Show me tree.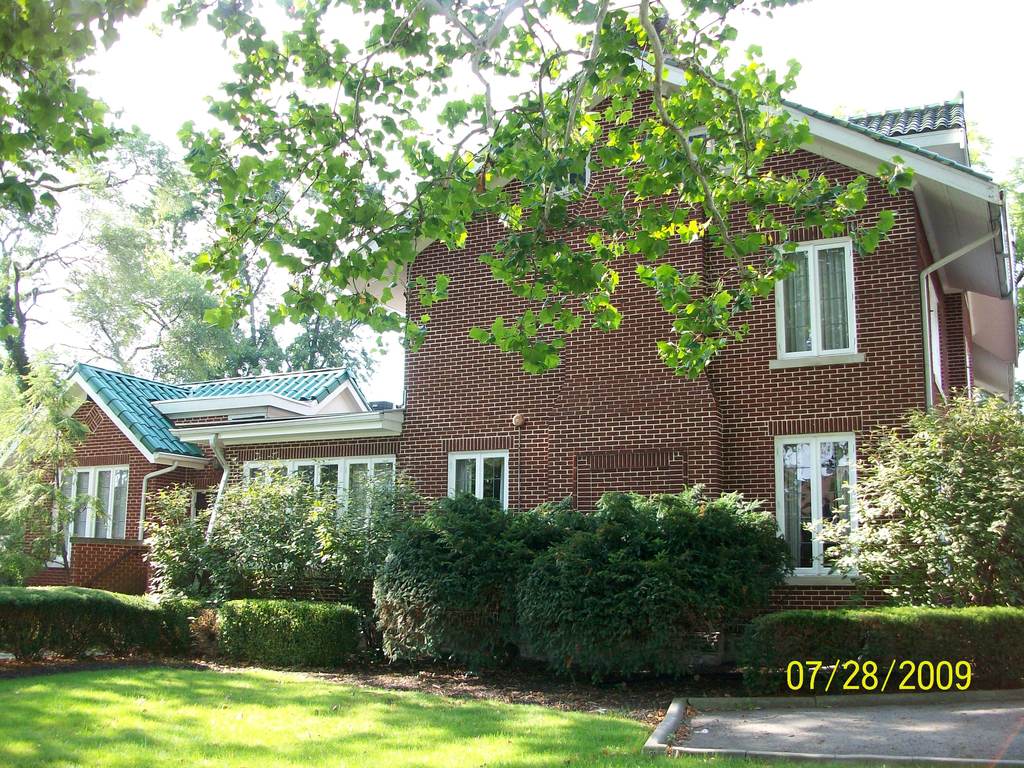
tree is here: (x1=0, y1=0, x2=923, y2=393).
